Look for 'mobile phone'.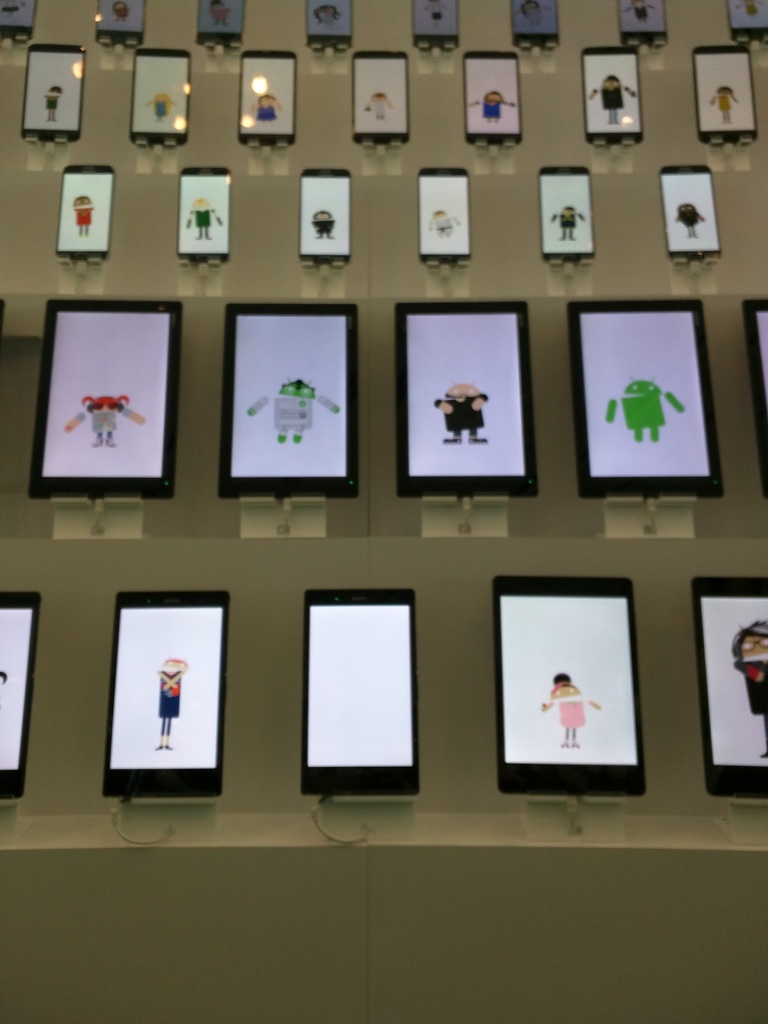
Found: locate(689, 574, 767, 798).
